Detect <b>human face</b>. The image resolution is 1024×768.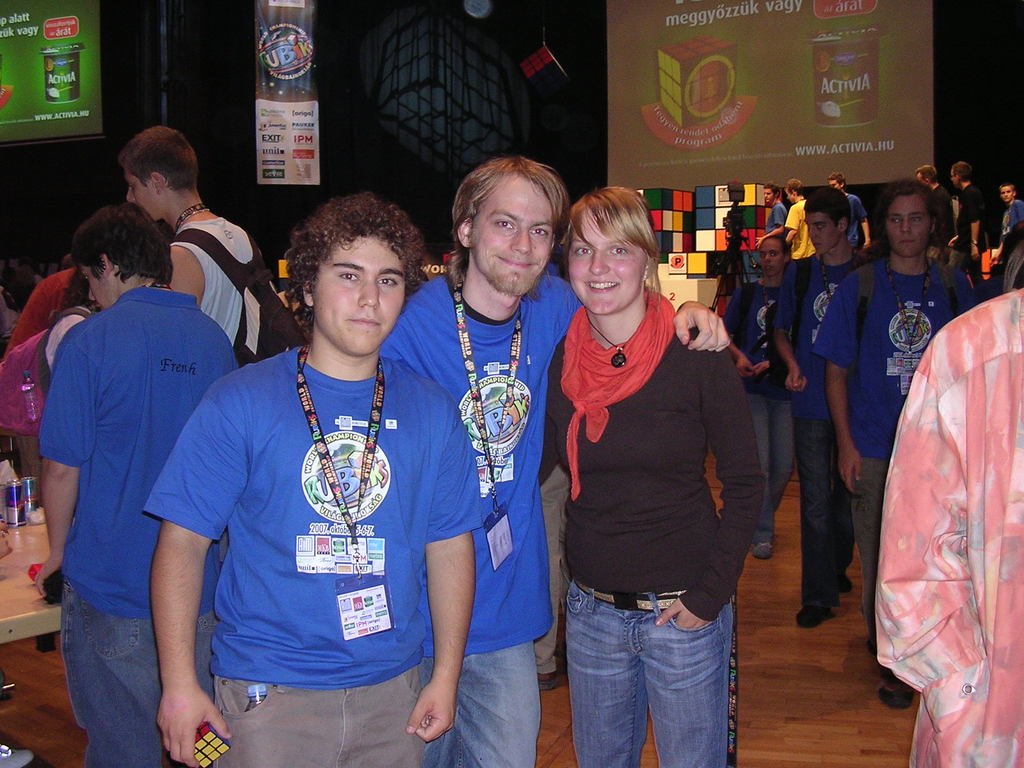
<region>81, 260, 104, 305</region>.
